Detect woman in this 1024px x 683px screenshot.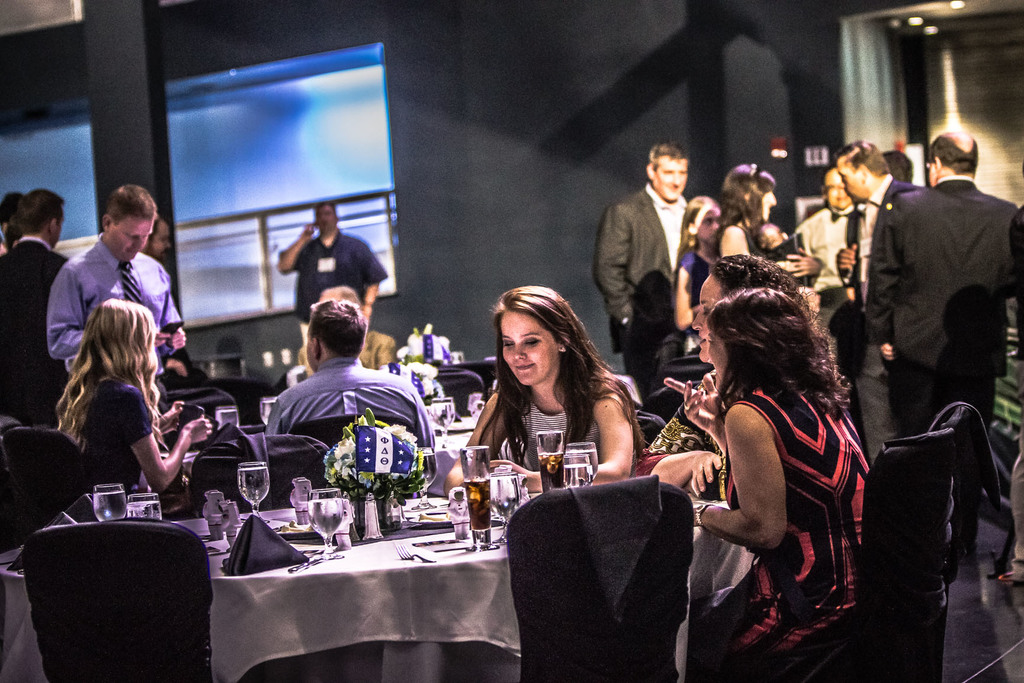
Detection: 56:295:209:507.
